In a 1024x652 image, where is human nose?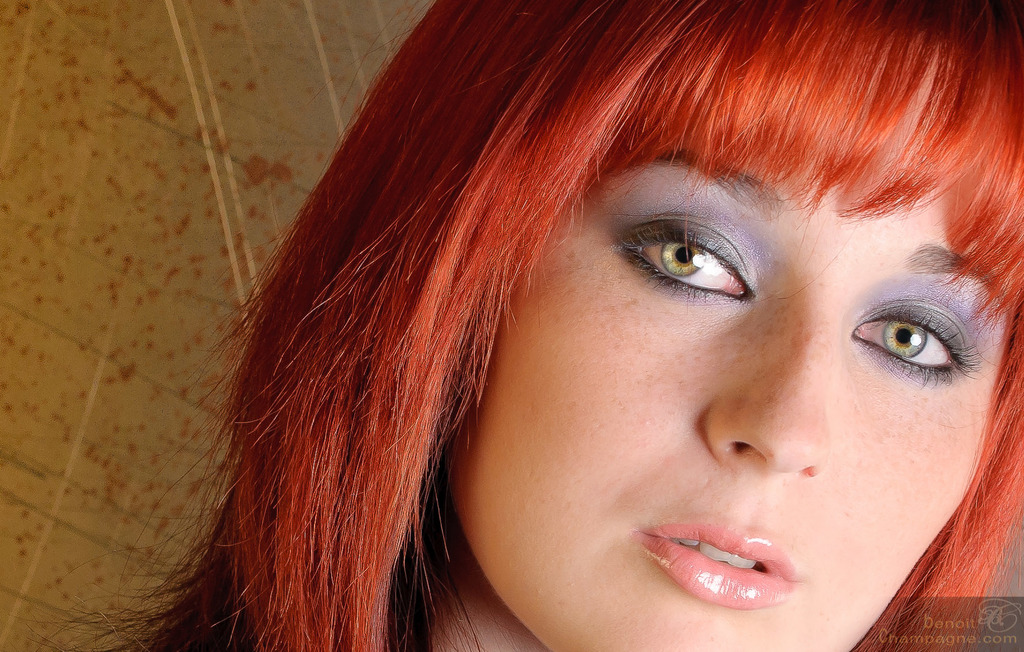
{"x1": 705, "y1": 301, "x2": 833, "y2": 484}.
